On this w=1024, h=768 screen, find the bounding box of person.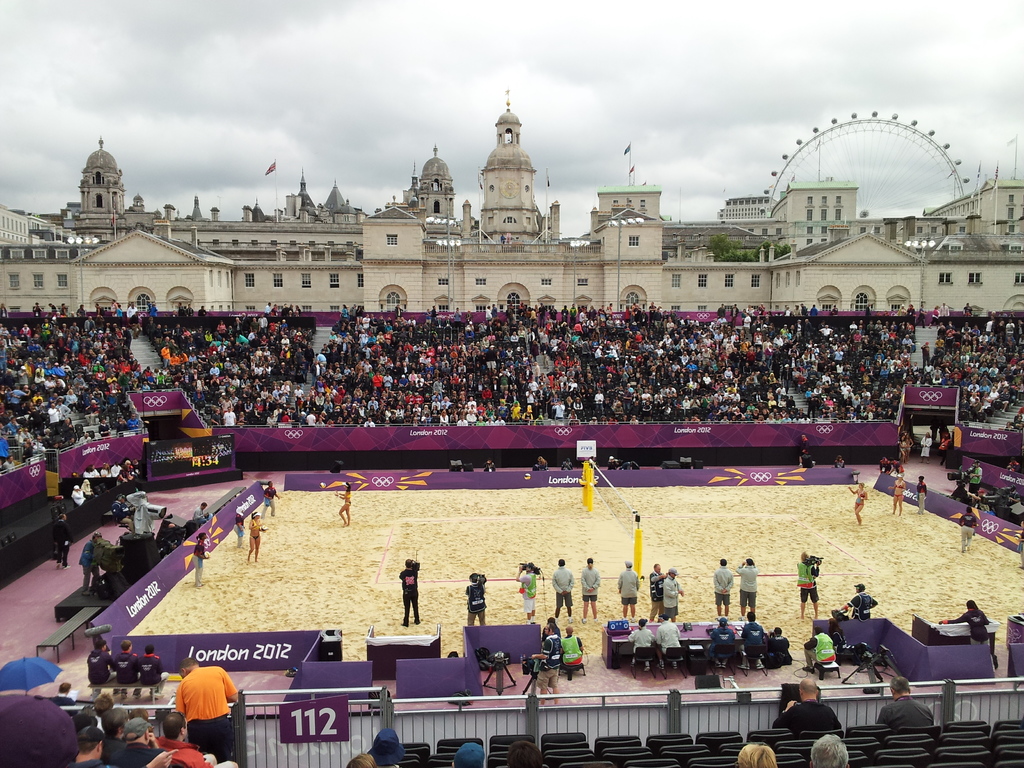
Bounding box: Rect(878, 456, 884, 474).
